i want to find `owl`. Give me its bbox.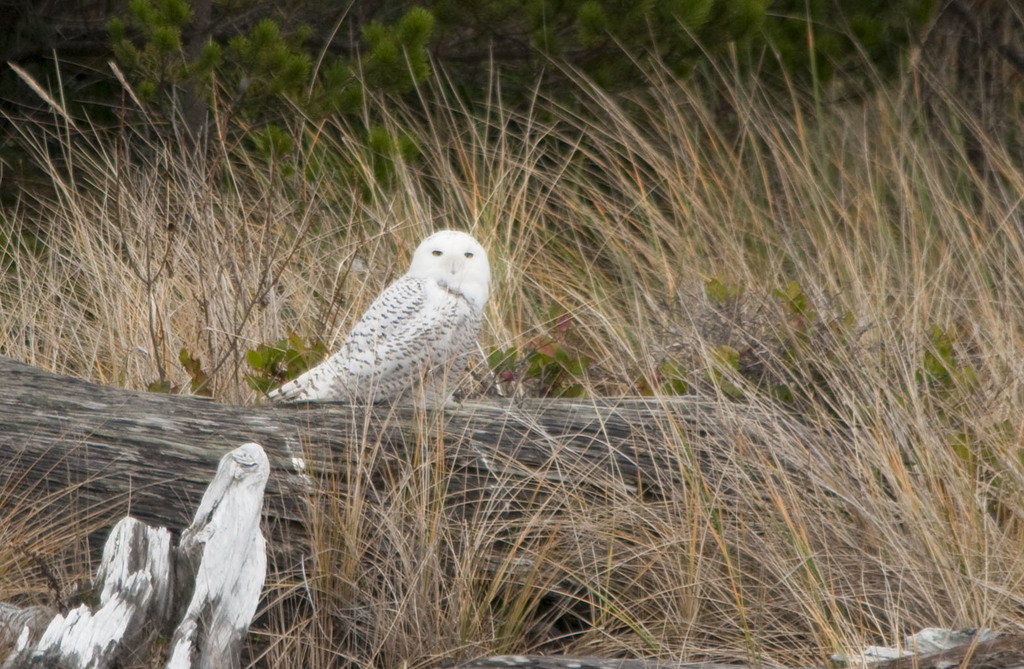
(265, 230, 494, 405).
